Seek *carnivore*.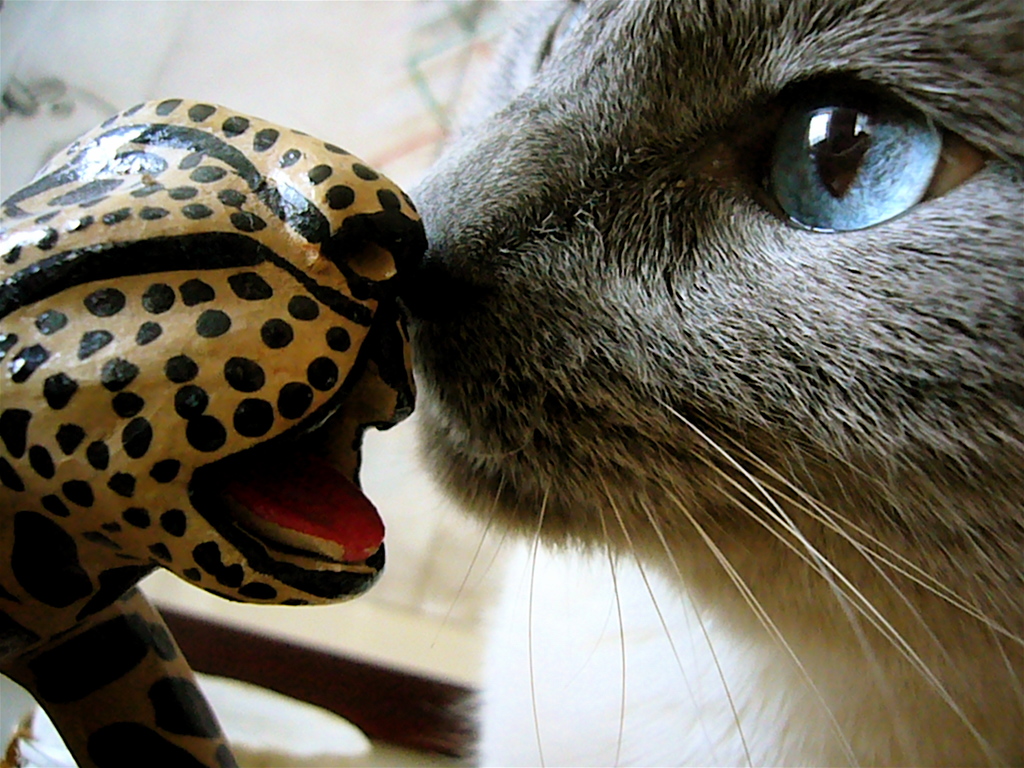
<box>0,83,436,767</box>.
